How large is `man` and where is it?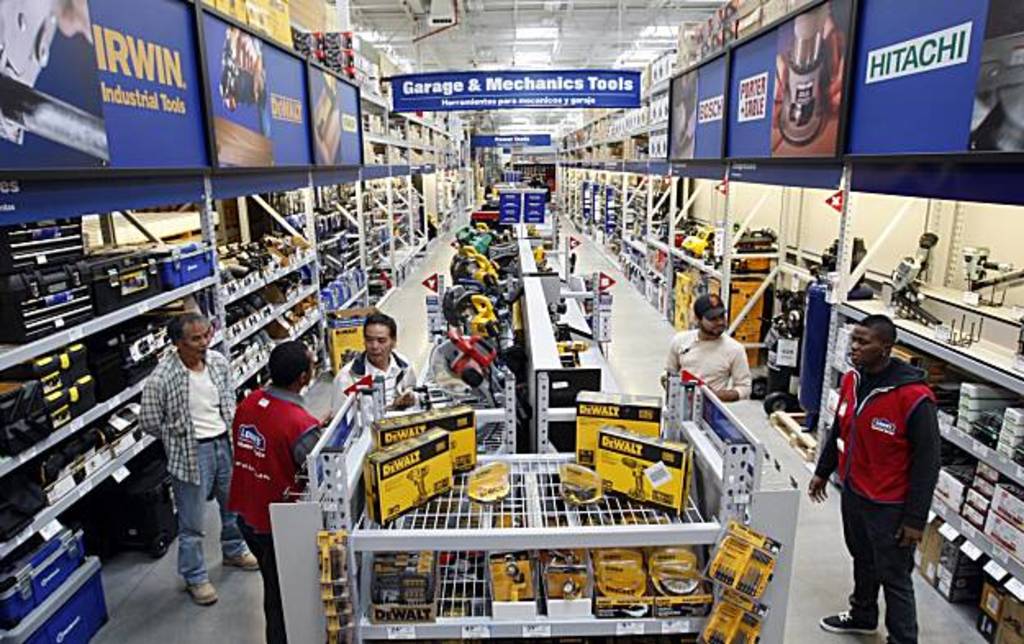
Bounding box: (left=136, top=313, right=265, bottom=605).
